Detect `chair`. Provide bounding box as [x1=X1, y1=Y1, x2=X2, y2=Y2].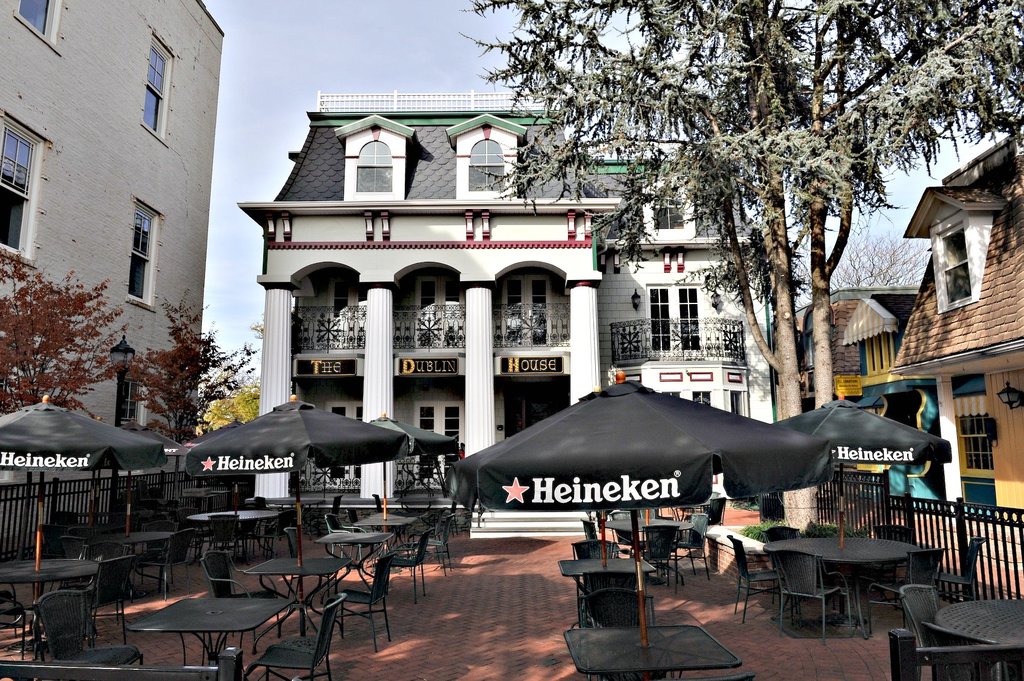
[x1=326, y1=514, x2=369, y2=553].
